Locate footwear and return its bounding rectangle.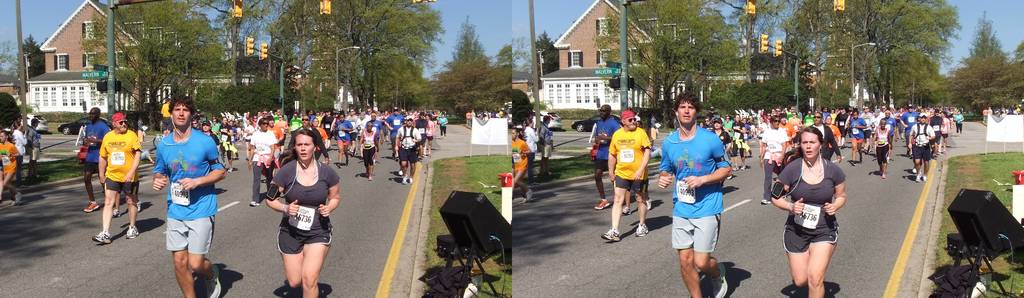
box=[646, 197, 651, 208].
